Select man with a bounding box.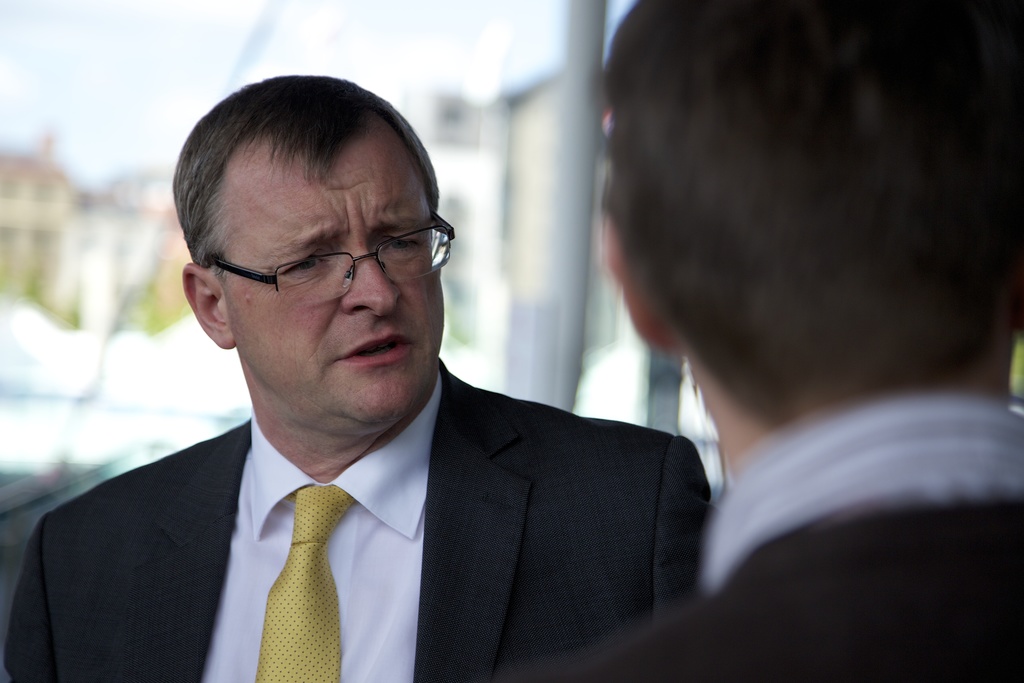
Rect(39, 75, 769, 668).
